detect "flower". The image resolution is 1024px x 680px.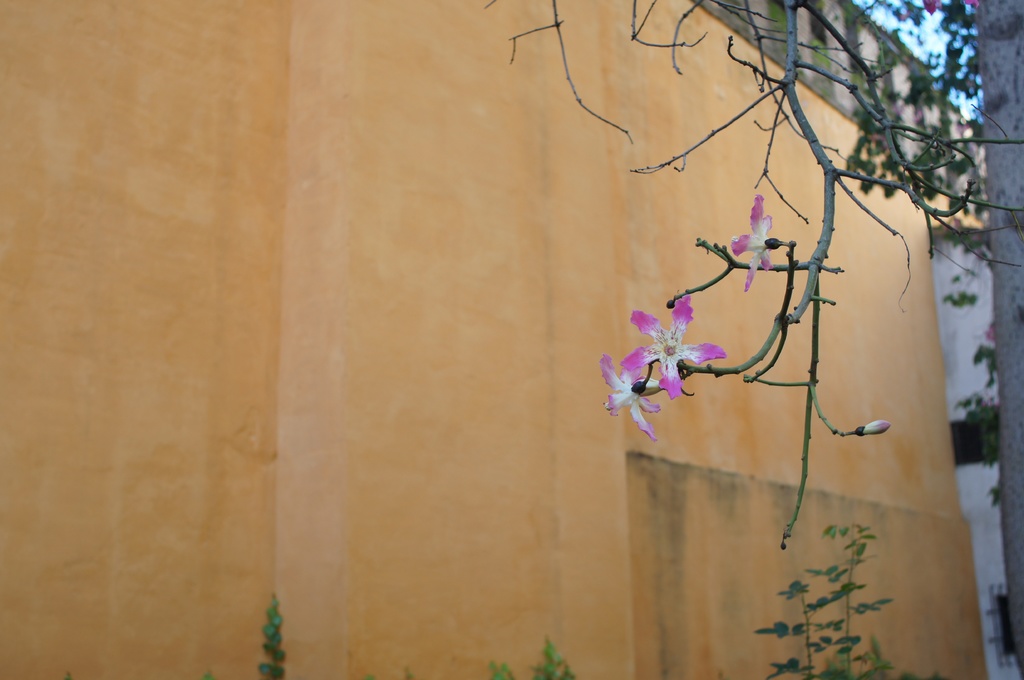
BBox(616, 283, 726, 429).
